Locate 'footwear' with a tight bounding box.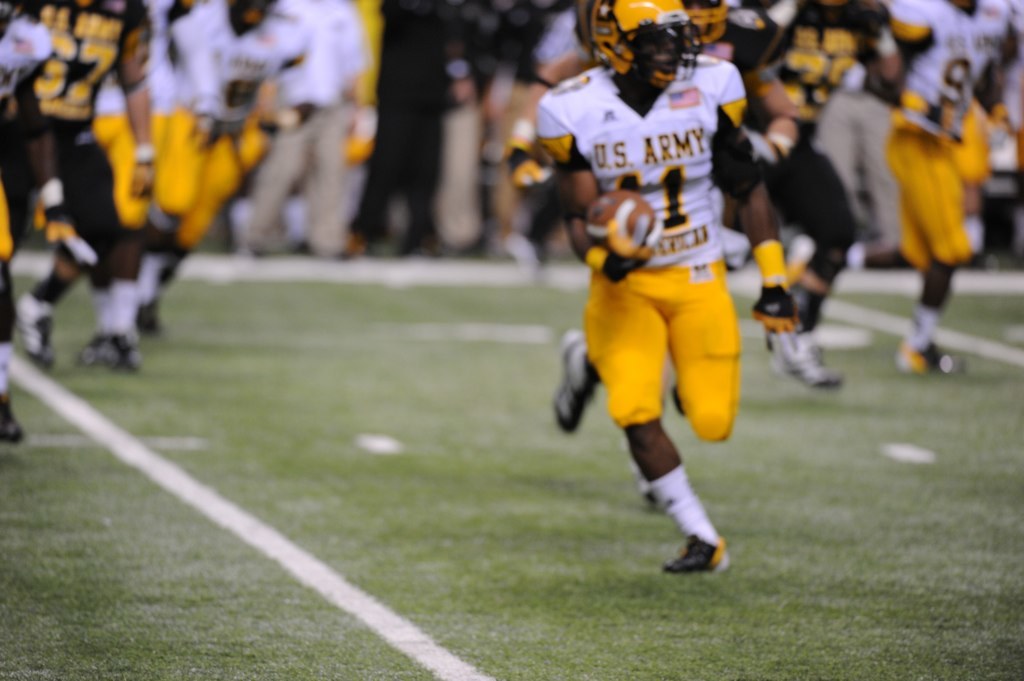
<region>549, 332, 591, 433</region>.
